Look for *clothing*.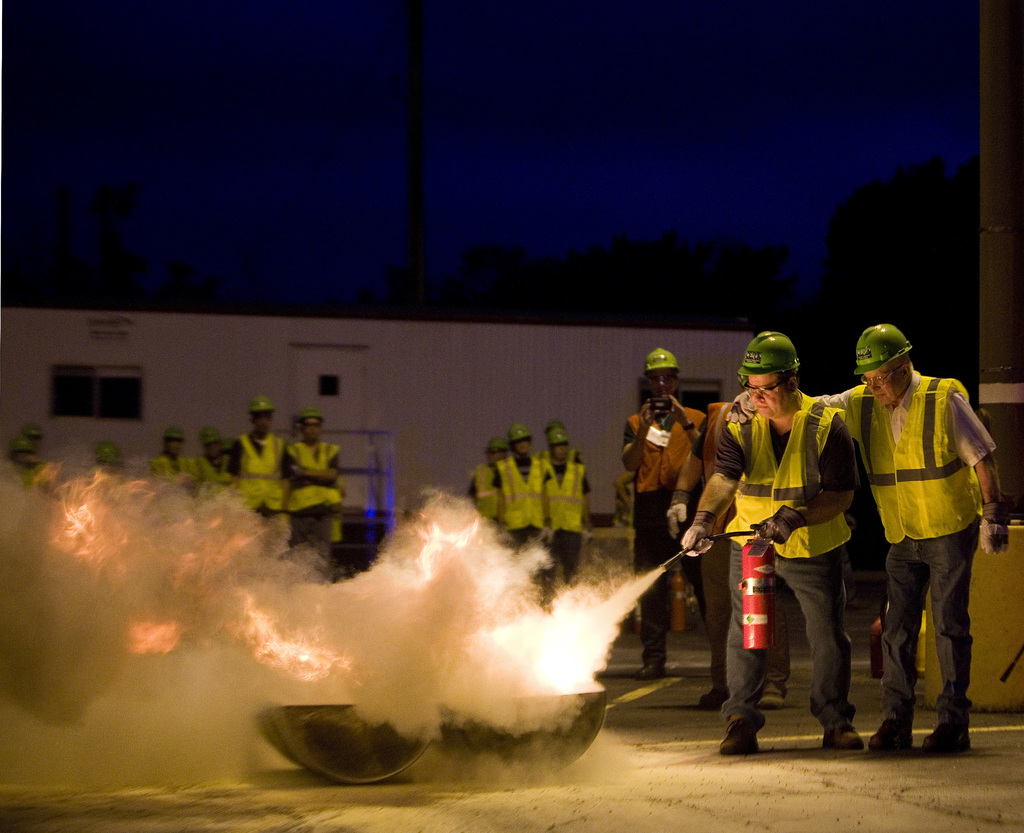
Found: [x1=470, y1=458, x2=500, y2=520].
